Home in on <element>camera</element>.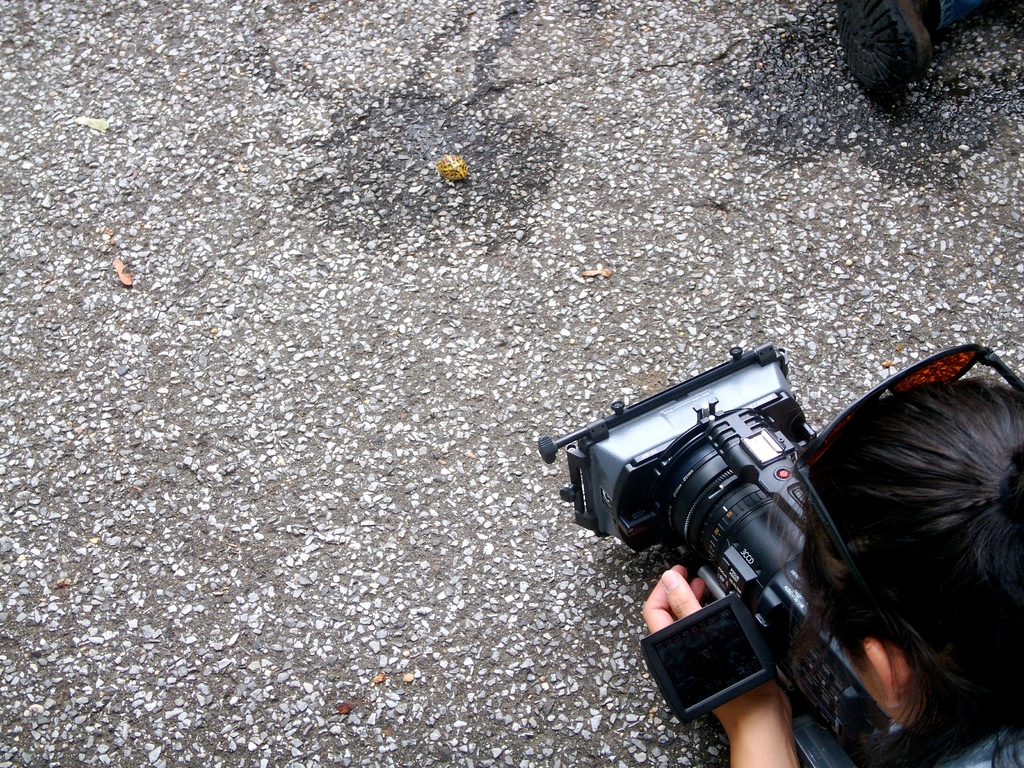
Homed in at l=536, t=336, r=892, b=767.
